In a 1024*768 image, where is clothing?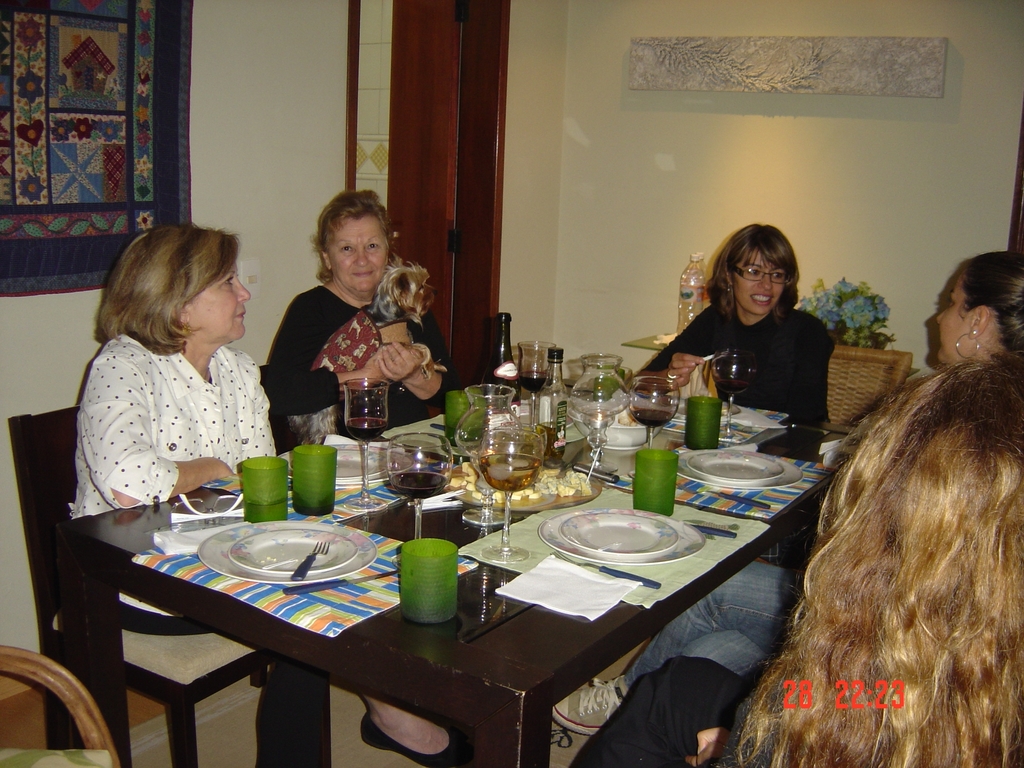
l=65, t=337, r=338, b=767.
